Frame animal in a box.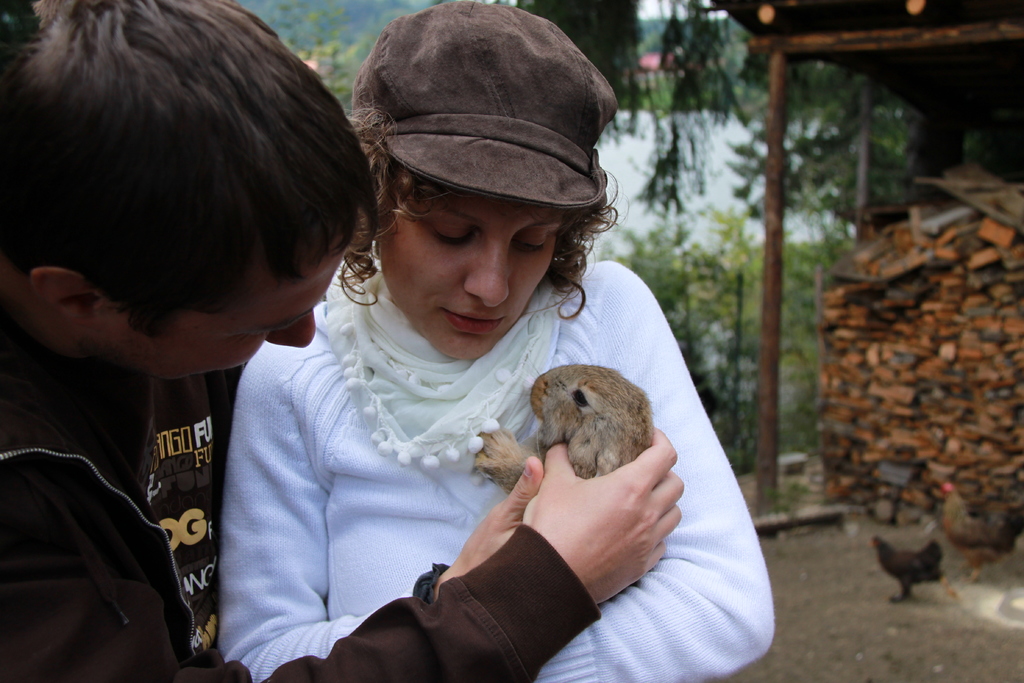
[x1=943, y1=482, x2=1023, y2=580].
